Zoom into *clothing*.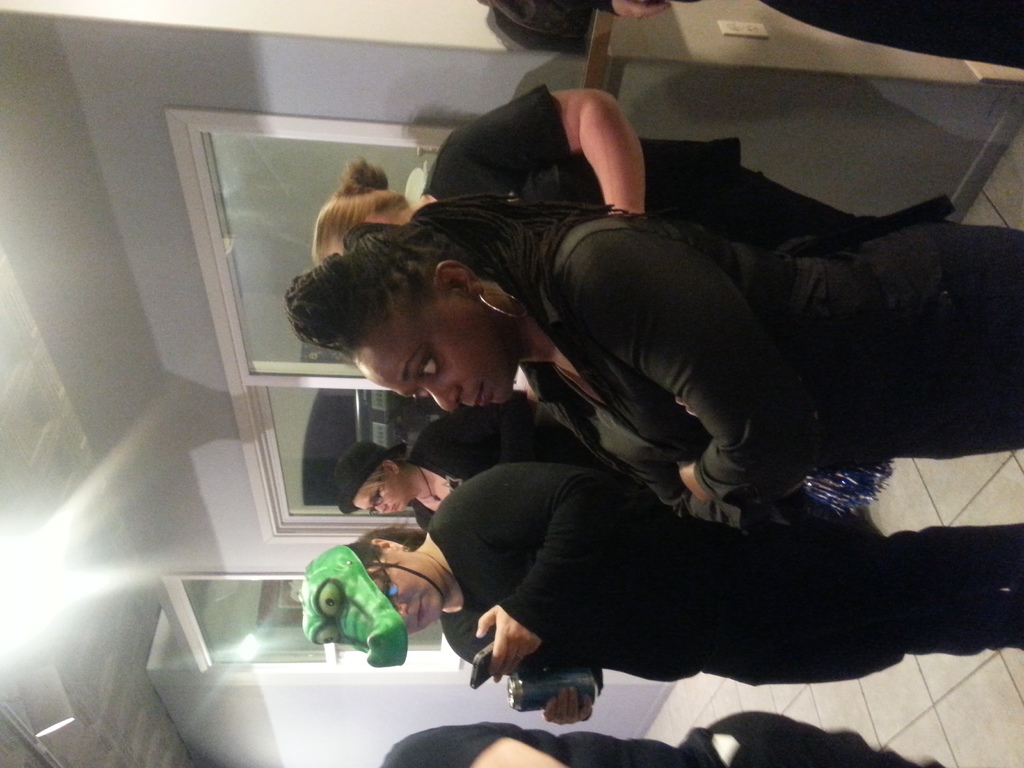
Zoom target: left=476, top=0, right=700, bottom=35.
